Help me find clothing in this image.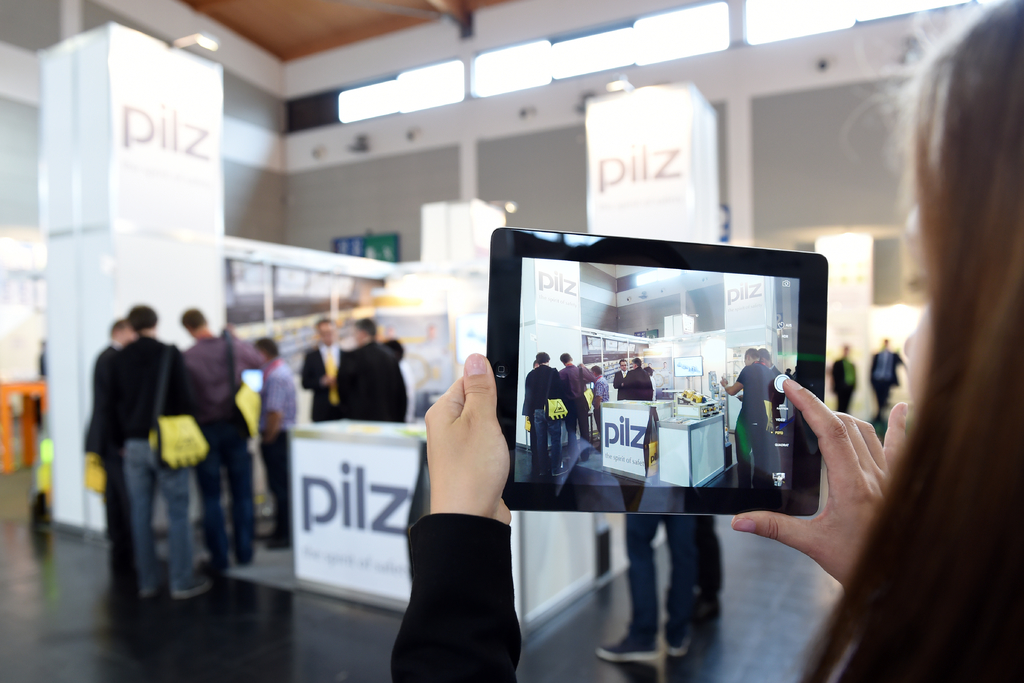
Found it: <region>829, 359, 862, 419</region>.
